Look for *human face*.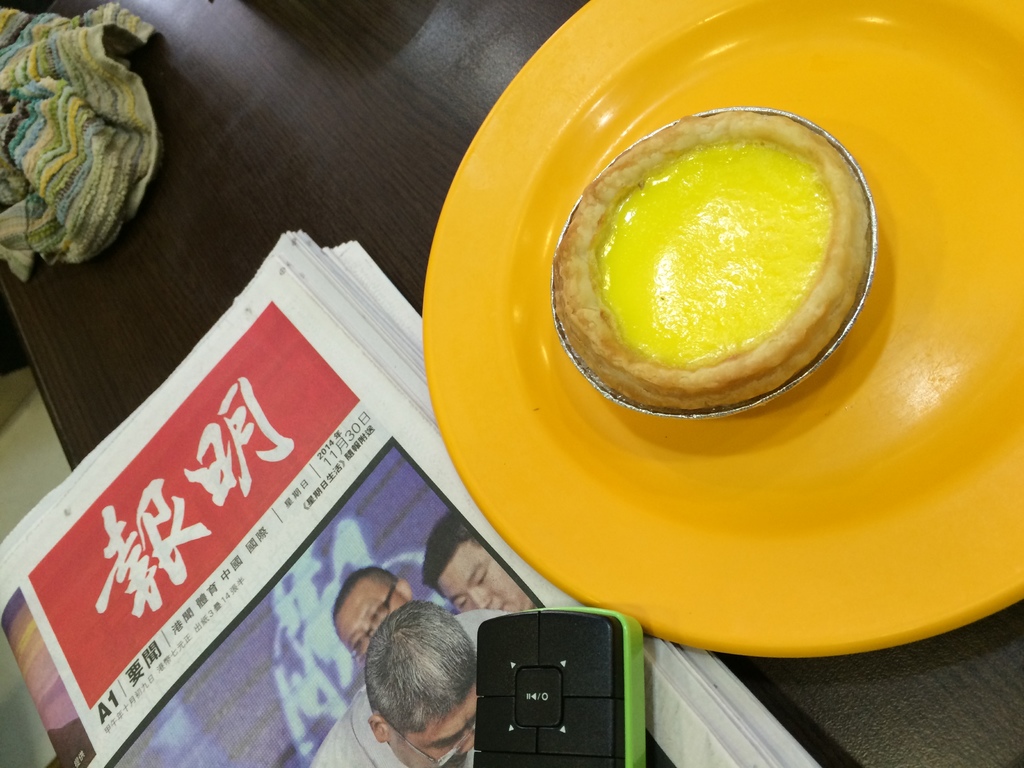
Found: locate(392, 688, 475, 765).
